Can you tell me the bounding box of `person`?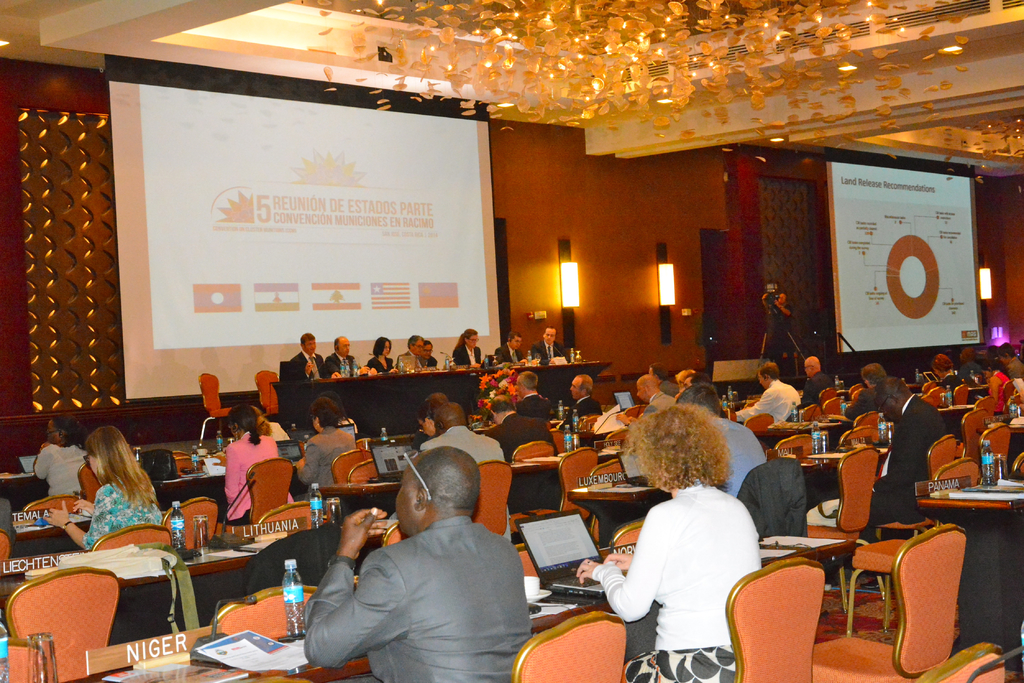
(x1=420, y1=341, x2=439, y2=367).
